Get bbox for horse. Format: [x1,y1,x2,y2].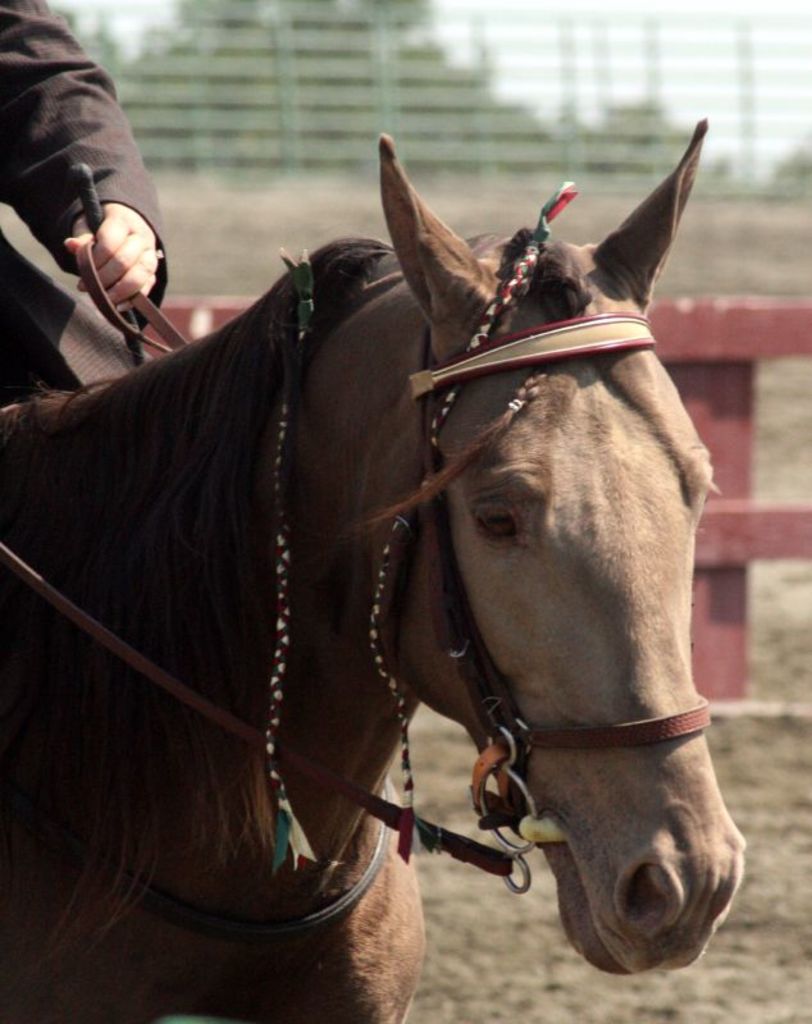
[0,119,751,1023].
